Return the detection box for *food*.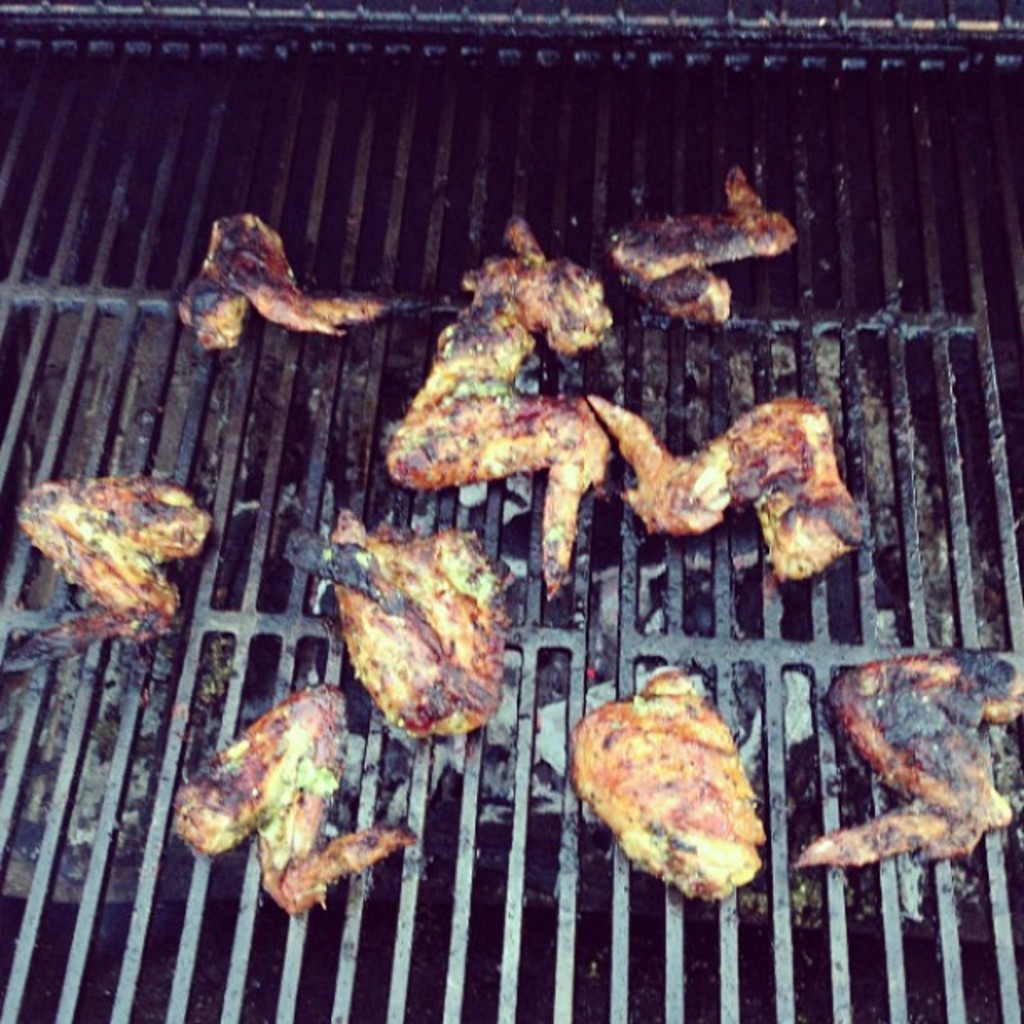
{"left": 609, "top": 161, "right": 798, "bottom": 328}.
